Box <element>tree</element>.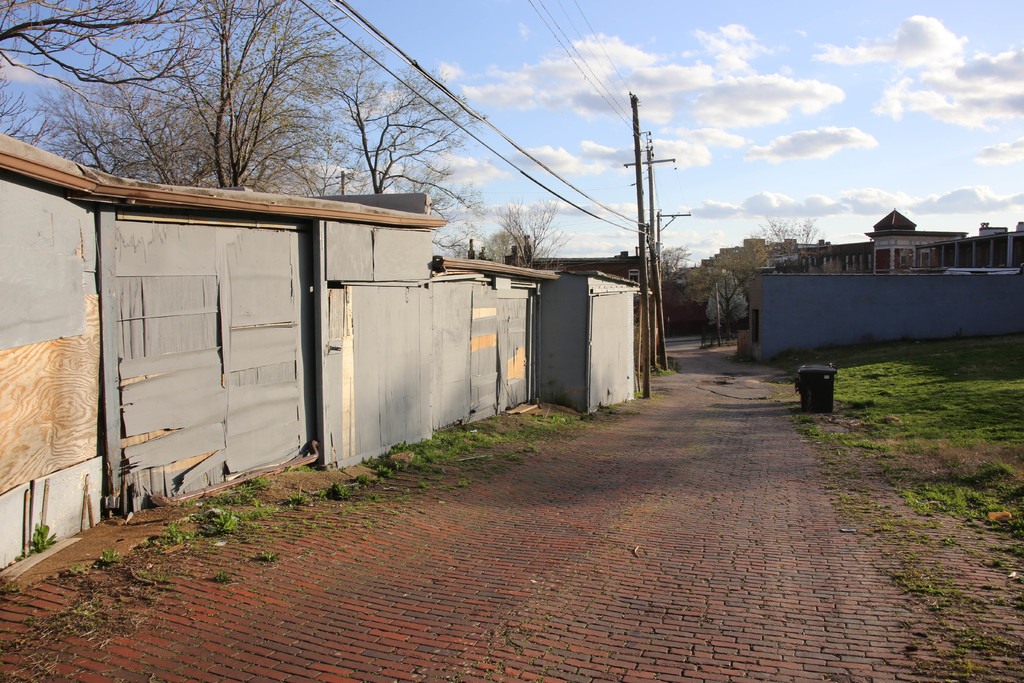
select_region(40, 0, 378, 199).
